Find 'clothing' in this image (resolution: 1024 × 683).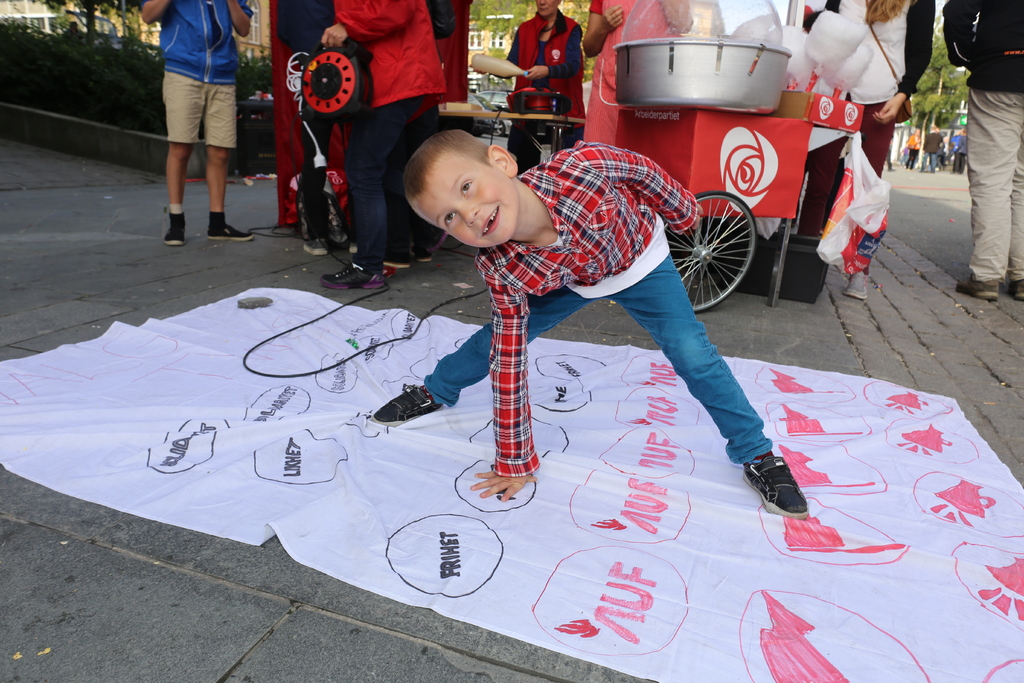
<bbox>953, 135, 961, 156</bbox>.
